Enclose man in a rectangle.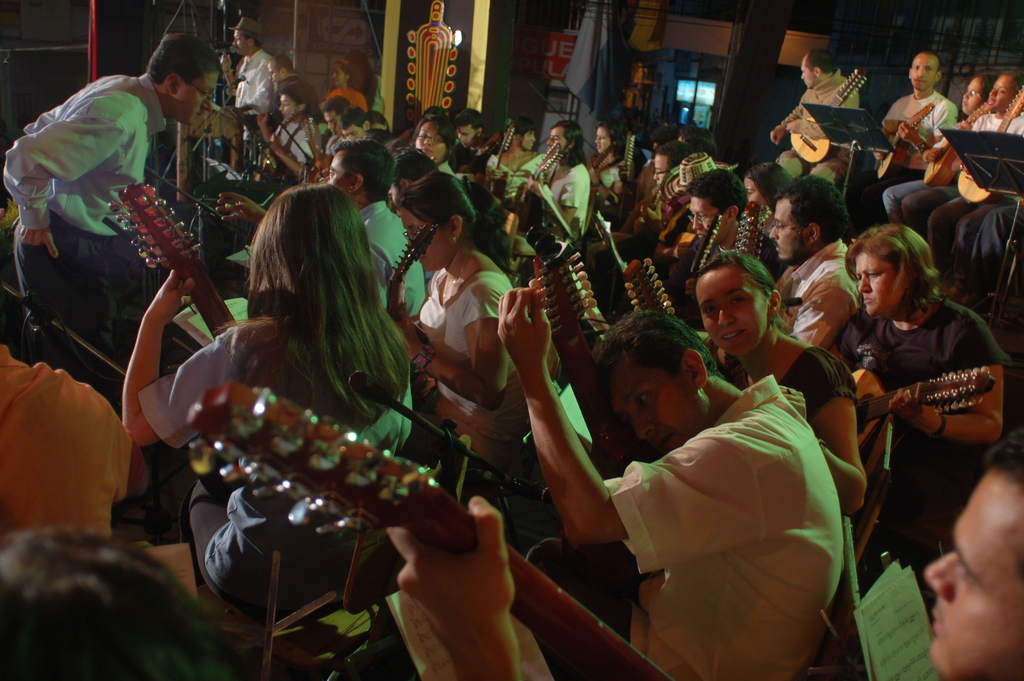
locate(899, 437, 1023, 680).
